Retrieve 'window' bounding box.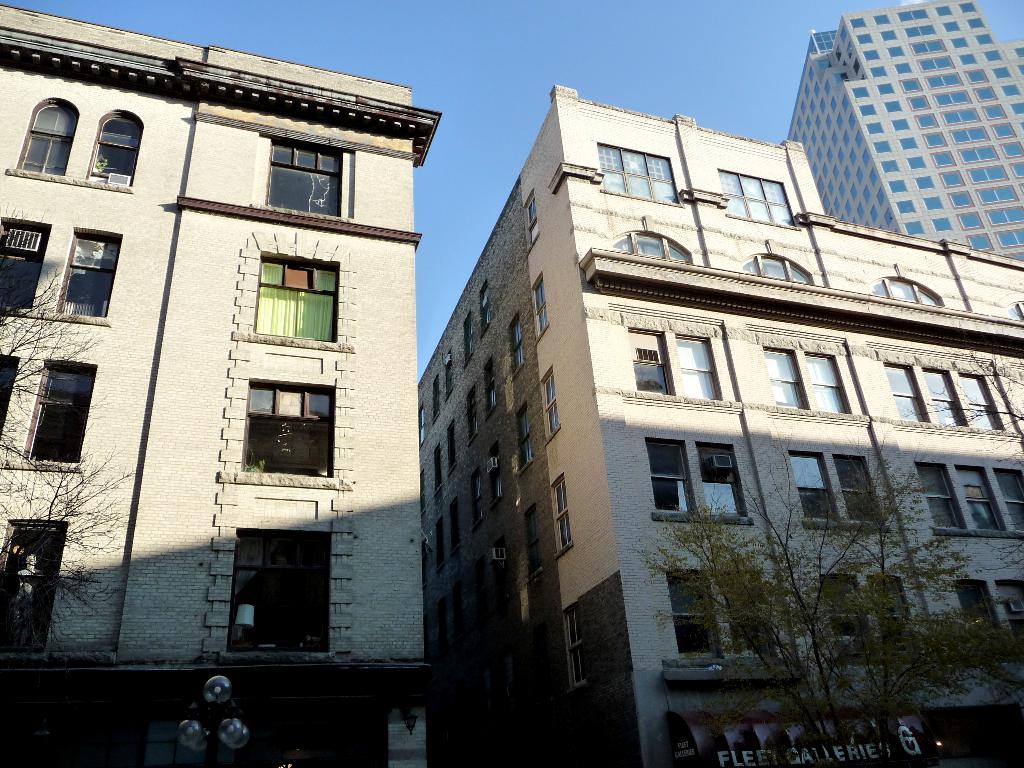
Bounding box: rect(440, 346, 457, 402).
